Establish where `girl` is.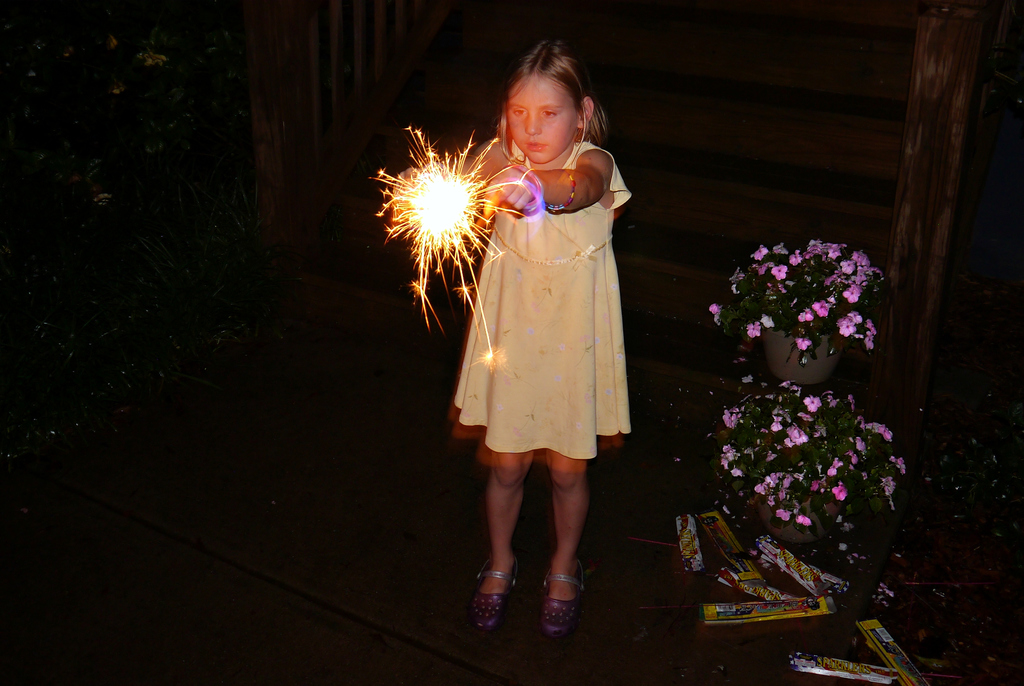
Established at [449, 38, 633, 629].
